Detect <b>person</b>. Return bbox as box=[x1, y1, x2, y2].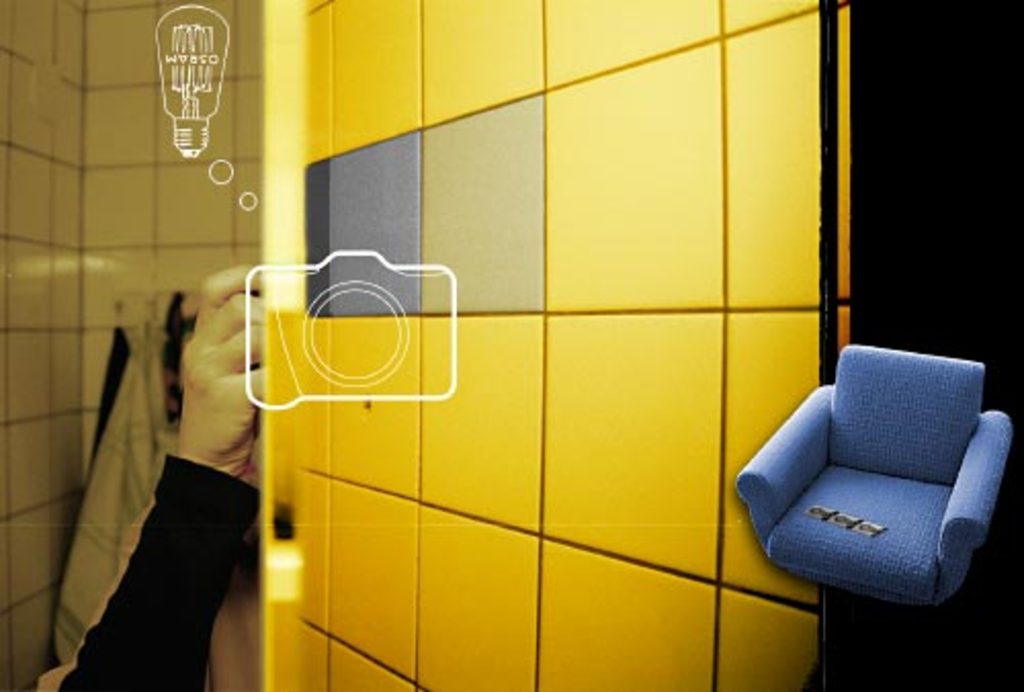
box=[61, 217, 311, 669].
